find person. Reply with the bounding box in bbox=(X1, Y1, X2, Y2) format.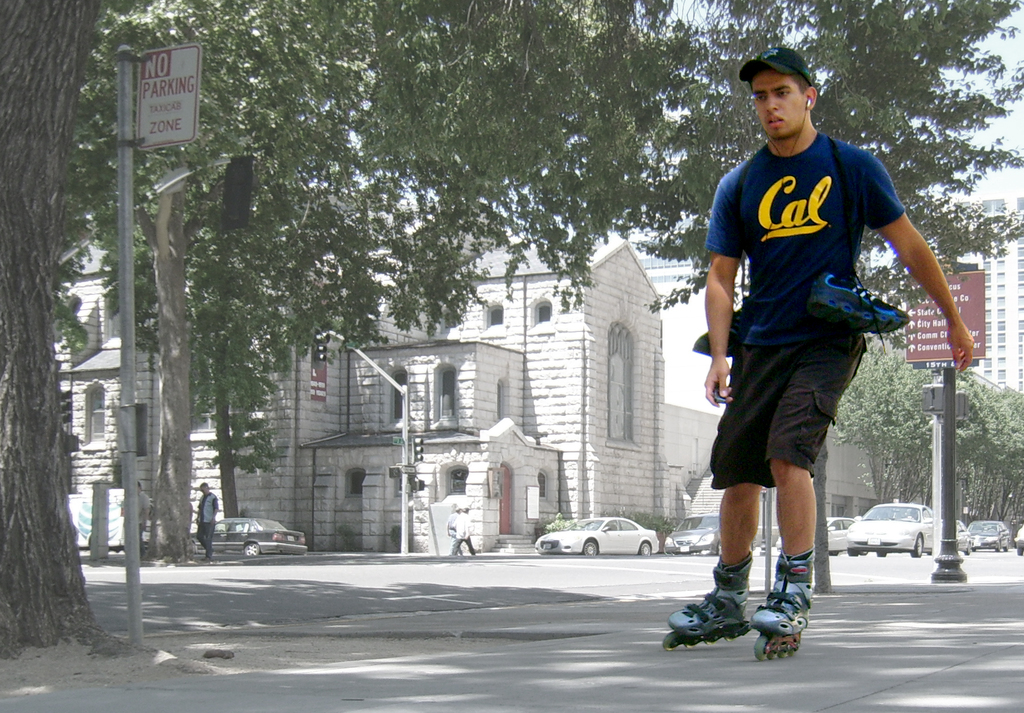
bbox=(136, 477, 152, 554).
